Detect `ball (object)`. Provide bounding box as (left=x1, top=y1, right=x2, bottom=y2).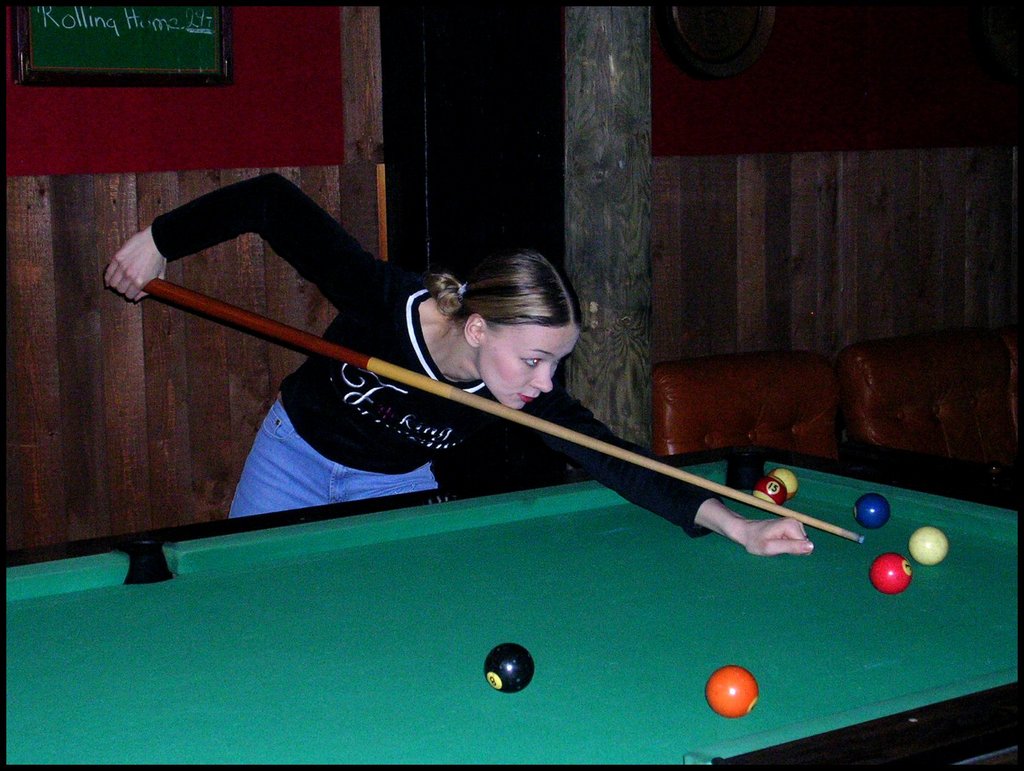
(left=481, top=644, right=531, bottom=694).
